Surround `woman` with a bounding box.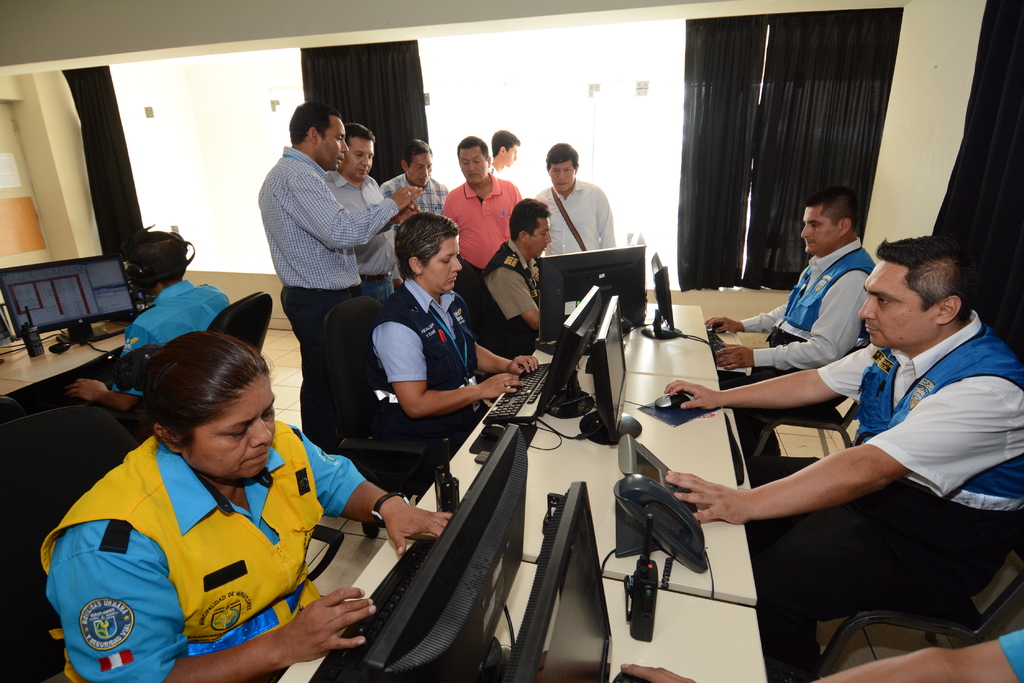
367:210:535:481.
